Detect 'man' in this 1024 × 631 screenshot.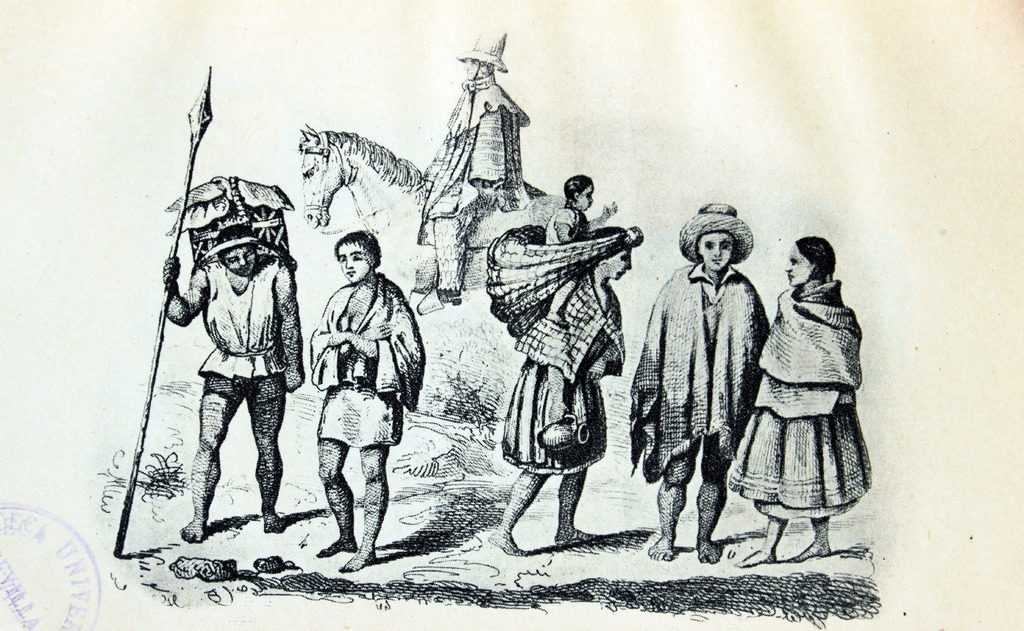
Detection: detection(657, 223, 771, 565).
